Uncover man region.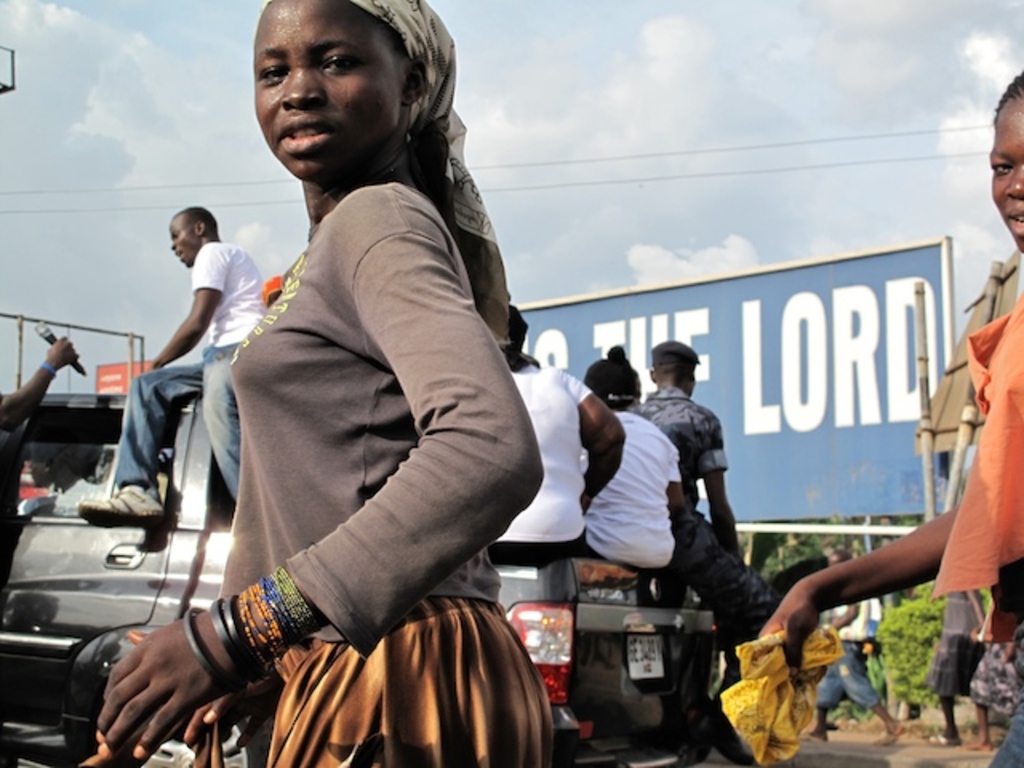
Uncovered: detection(109, 243, 250, 498).
